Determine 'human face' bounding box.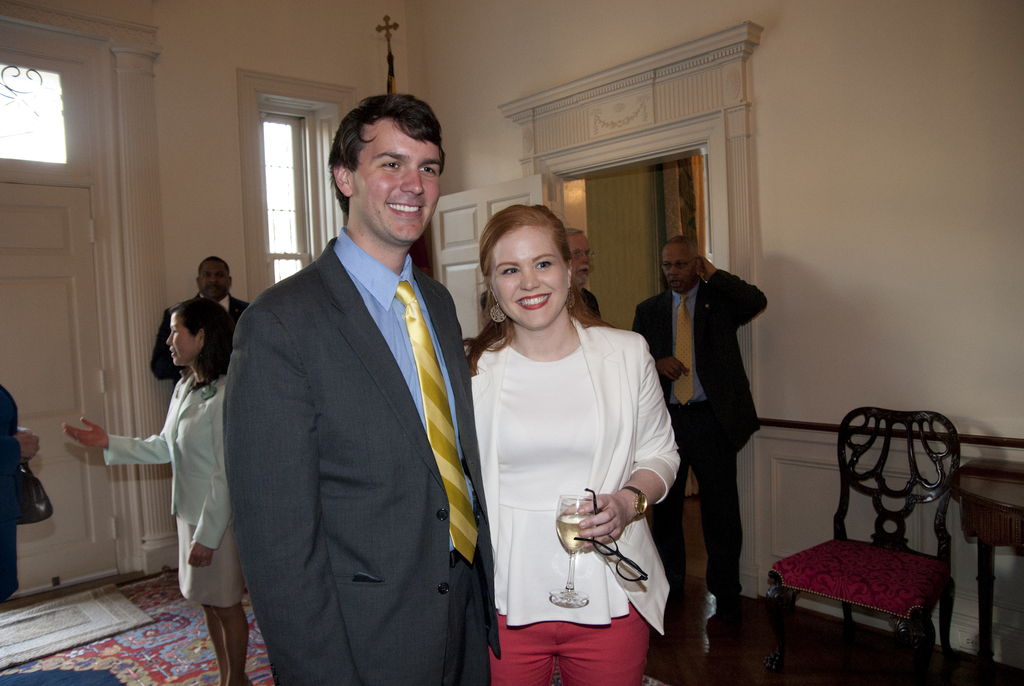
Determined: locate(200, 261, 227, 298).
